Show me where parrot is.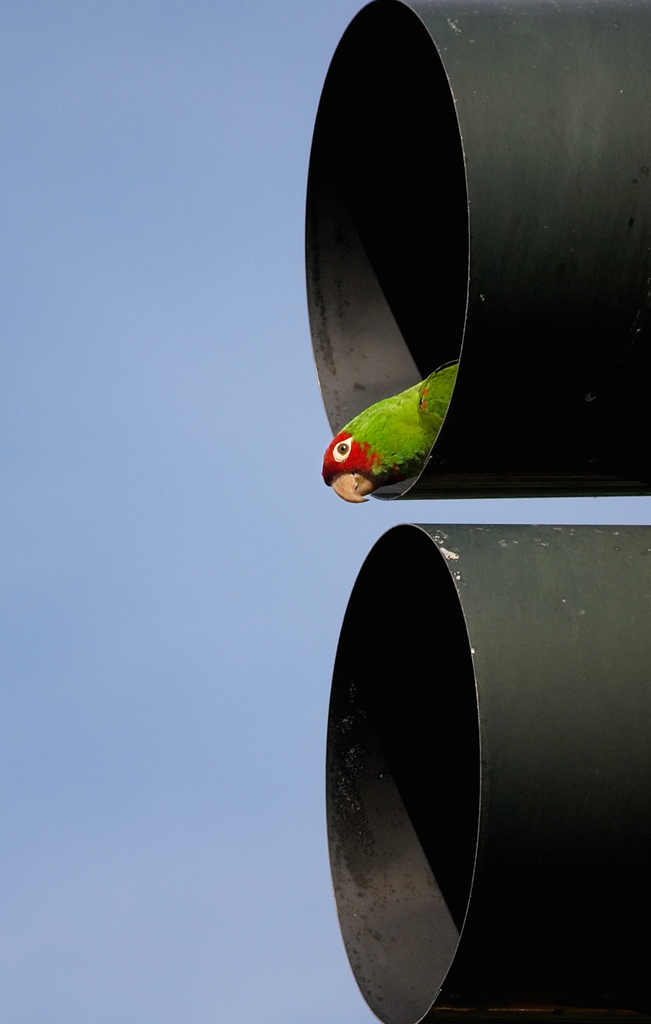
parrot is at 317:359:459:506.
